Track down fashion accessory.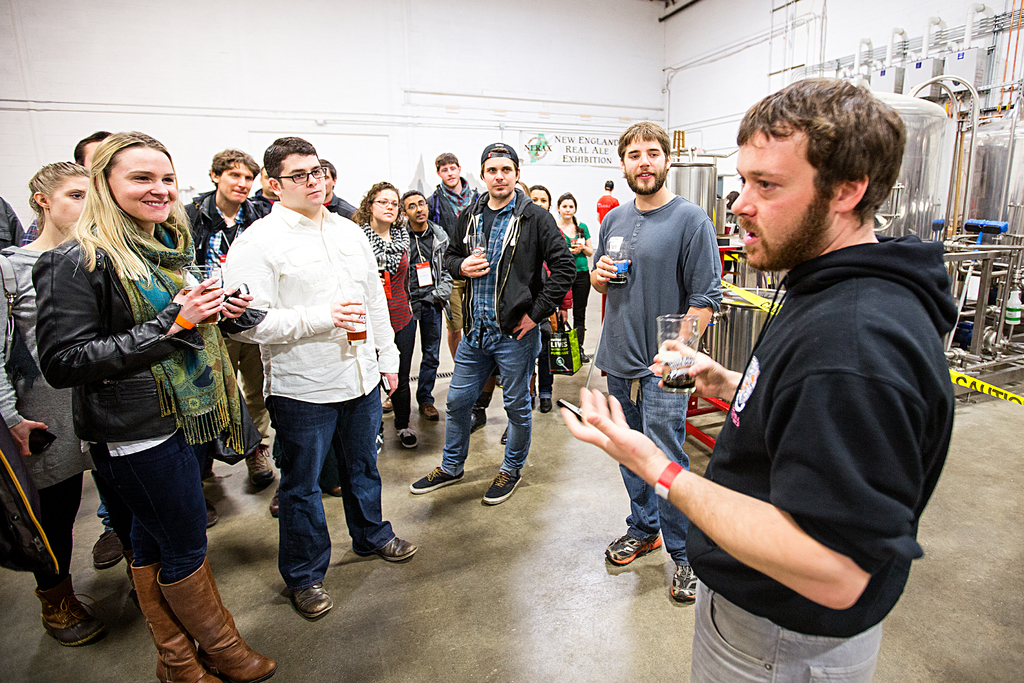
Tracked to {"left": 269, "top": 495, "right": 281, "bottom": 520}.
